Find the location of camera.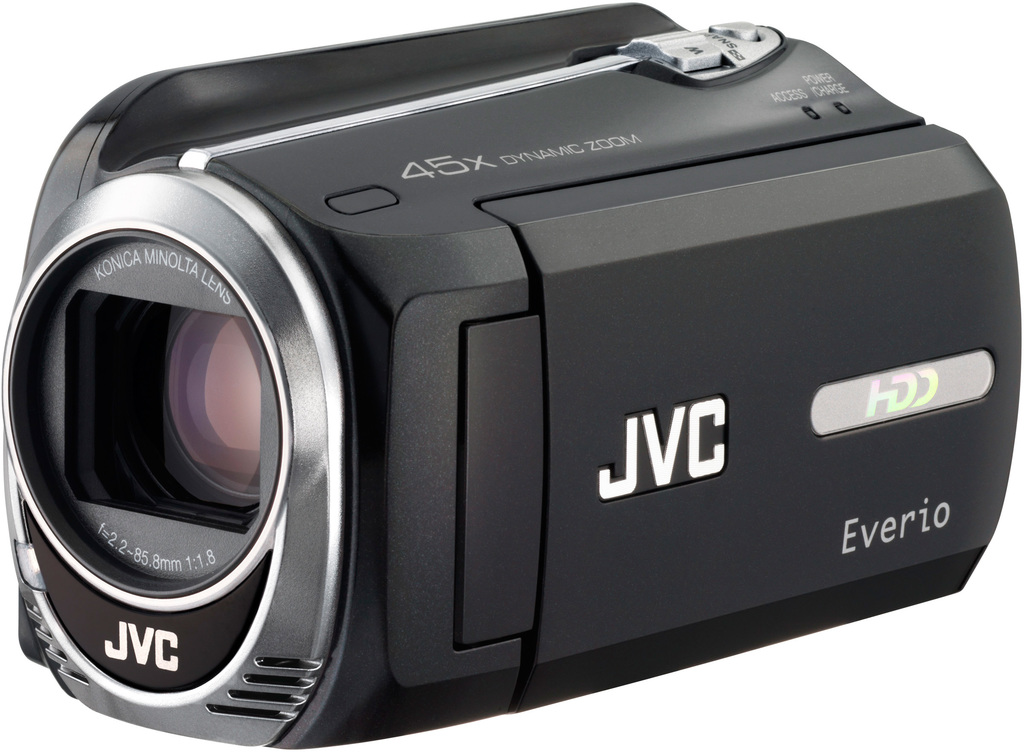
Location: locate(0, 20, 1023, 751).
